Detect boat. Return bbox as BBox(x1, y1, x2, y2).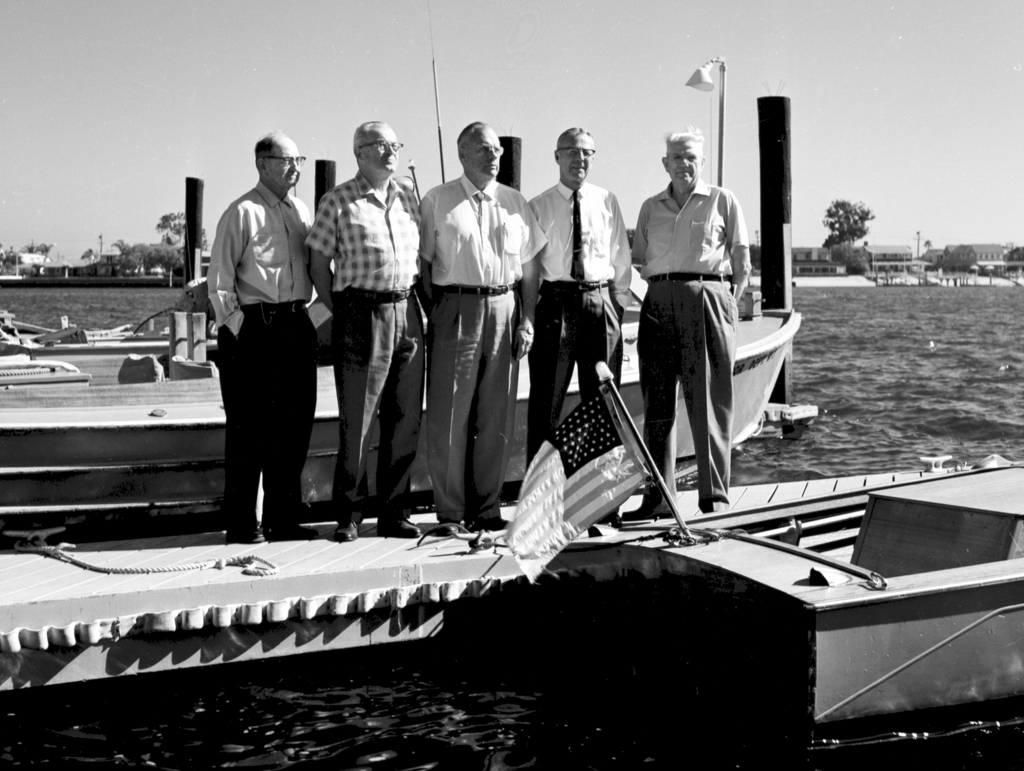
BBox(0, 448, 977, 731).
